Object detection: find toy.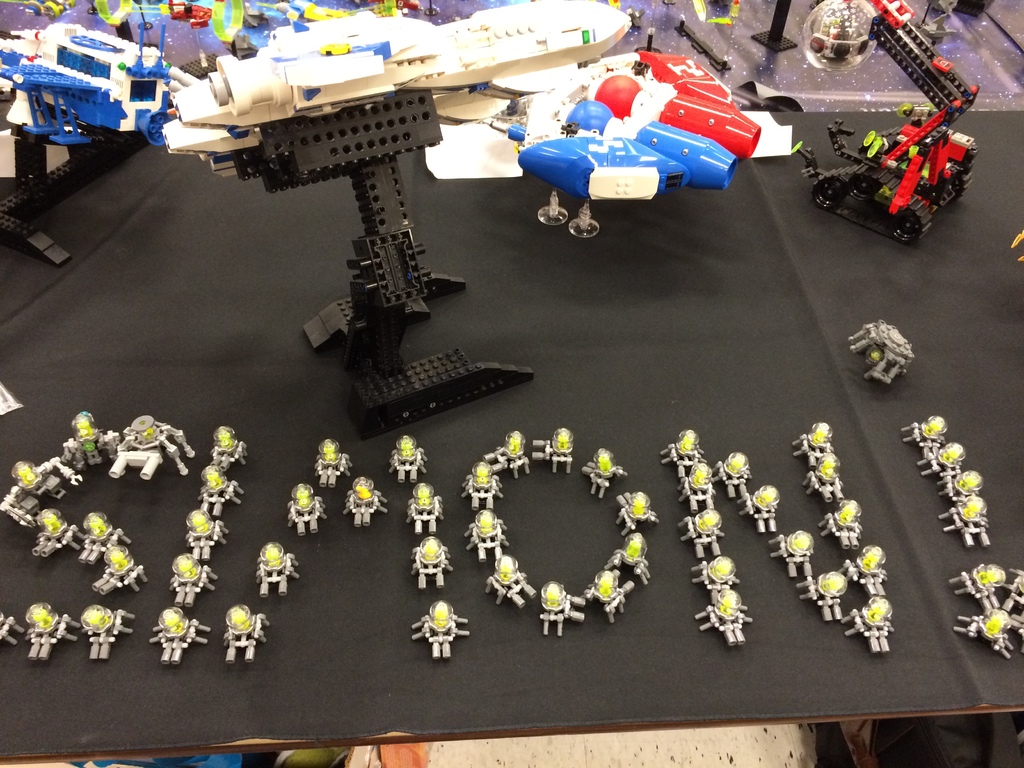
[x1=31, y1=508, x2=89, y2=560].
